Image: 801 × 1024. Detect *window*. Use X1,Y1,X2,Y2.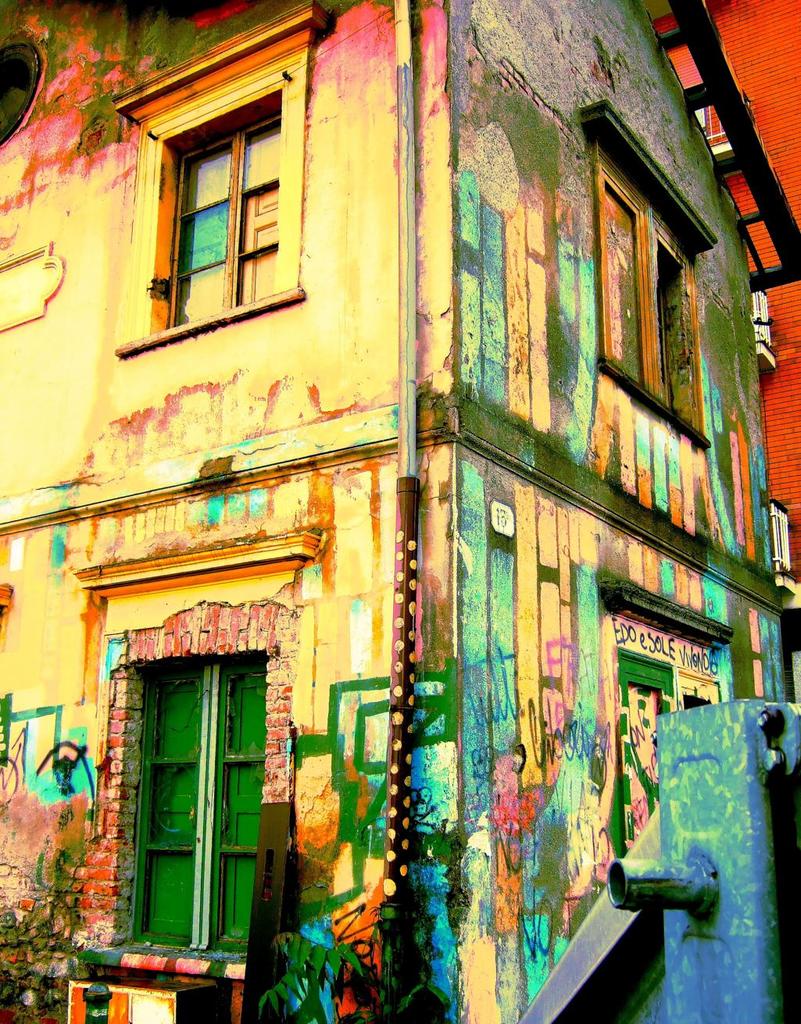
593,142,706,437.
